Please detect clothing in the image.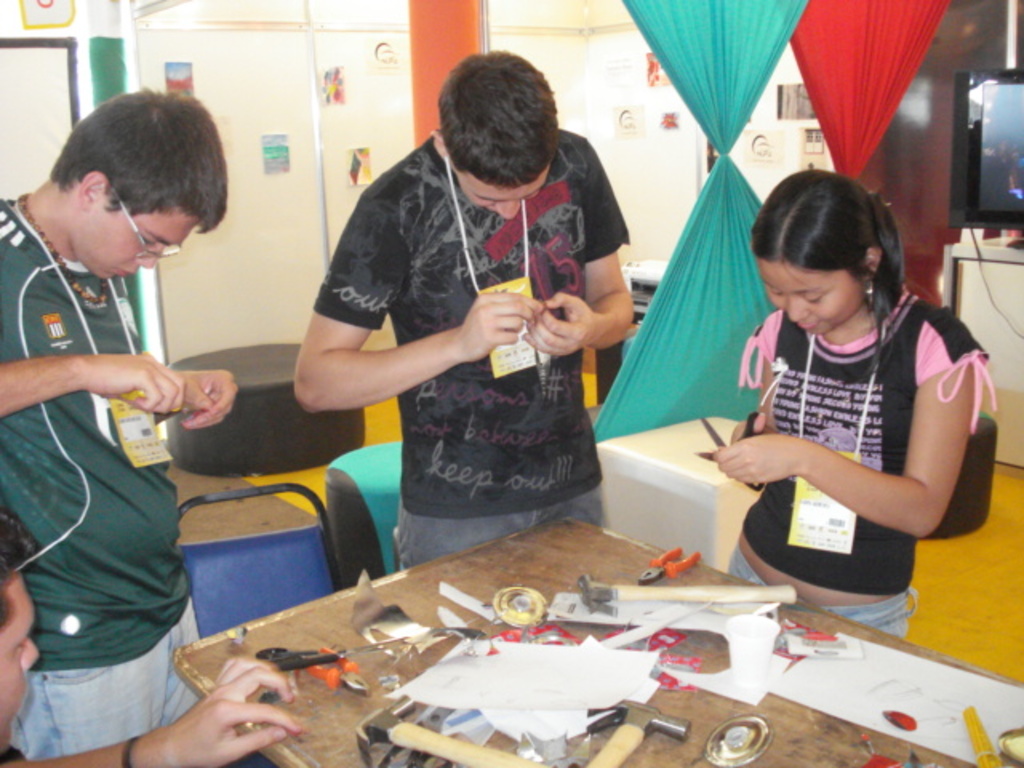
select_region(0, 195, 208, 765).
